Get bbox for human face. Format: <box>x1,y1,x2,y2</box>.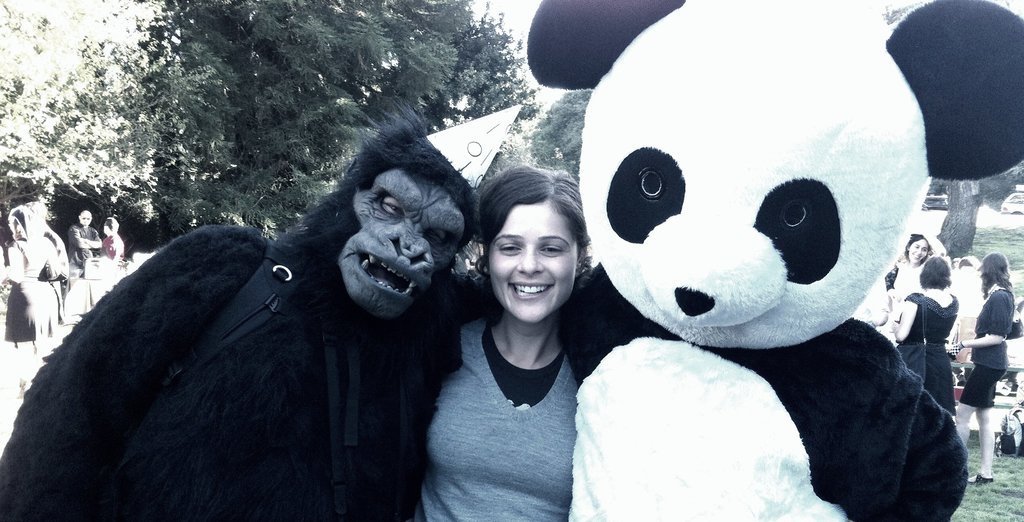
<box>488,206,580,323</box>.
